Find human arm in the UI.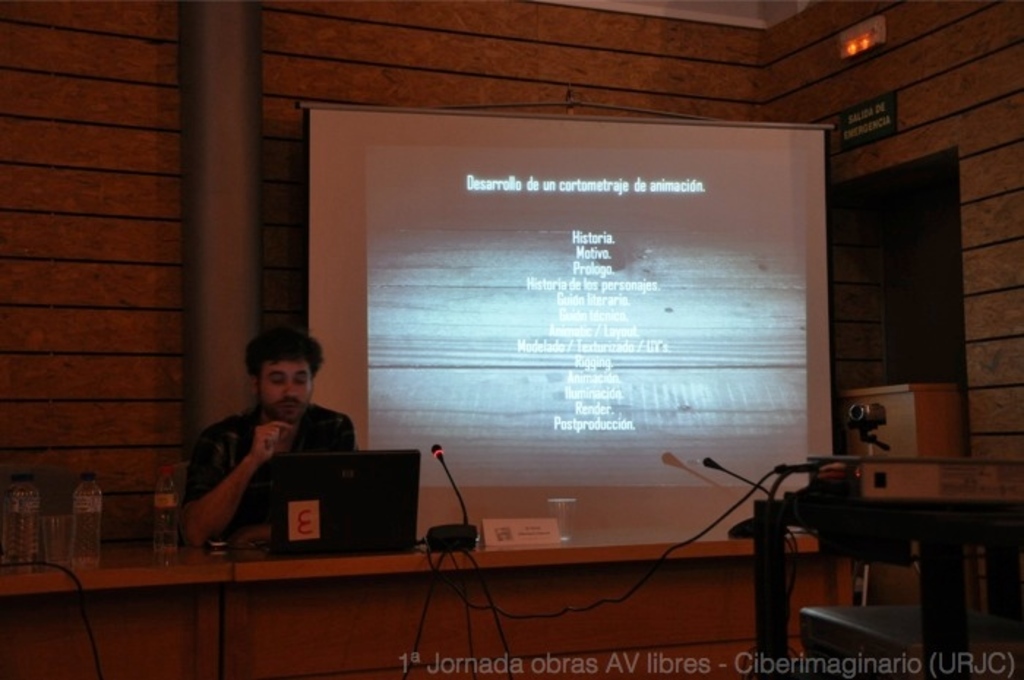
UI element at BBox(178, 426, 297, 557).
